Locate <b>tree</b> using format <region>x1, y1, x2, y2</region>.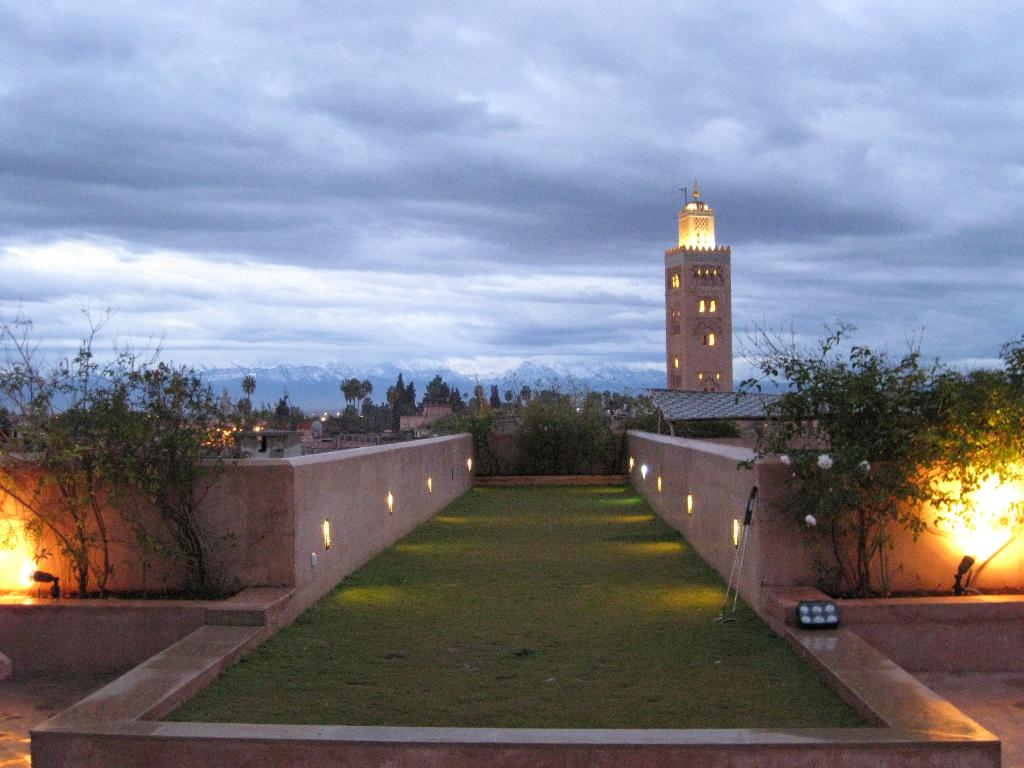
<region>735, 314, 947, 597</region>.
